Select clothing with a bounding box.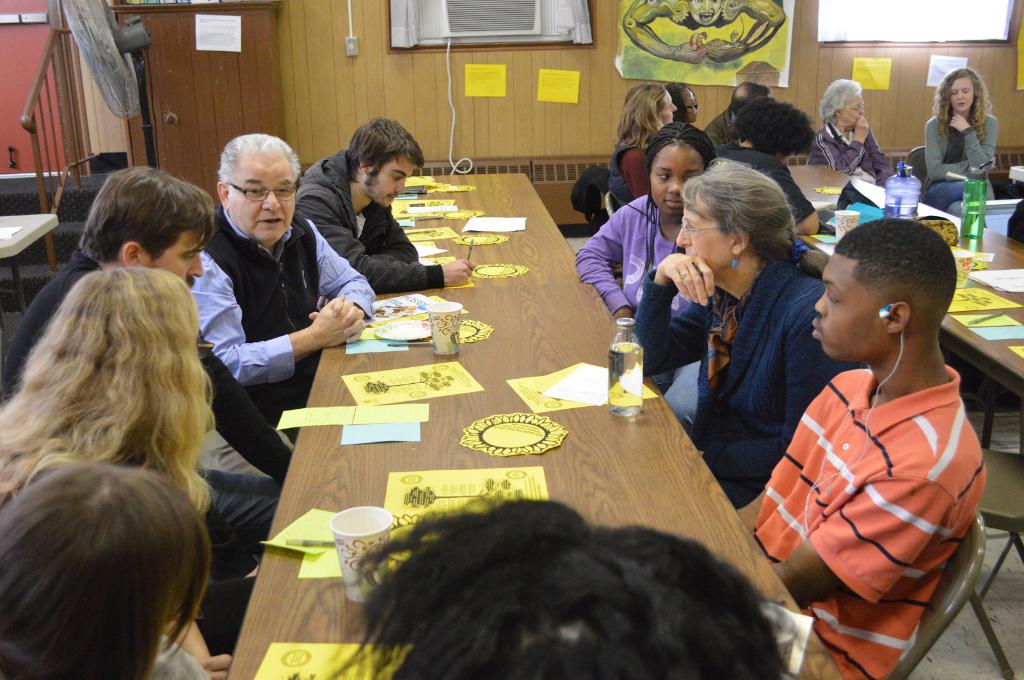
(left=0, top=238, right=291, bottom=574).
